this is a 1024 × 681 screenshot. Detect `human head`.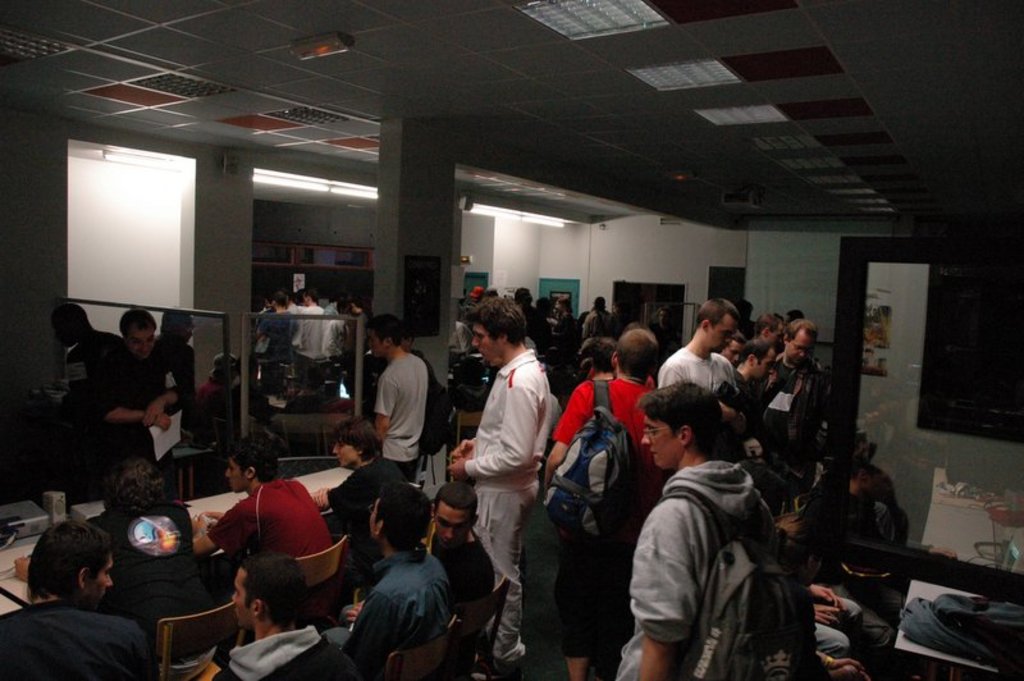
x1=333, y1=417, x2=380, y2=471.
